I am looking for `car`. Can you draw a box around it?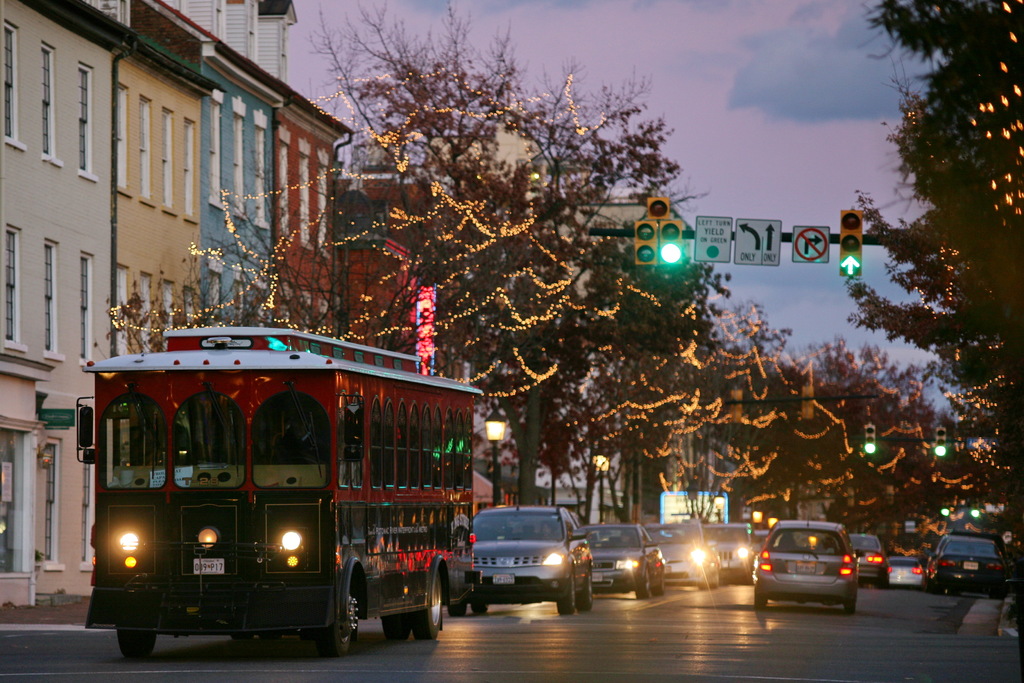
Sure, the bounding box is [left=460, top=494, right=595, bottom=615].
